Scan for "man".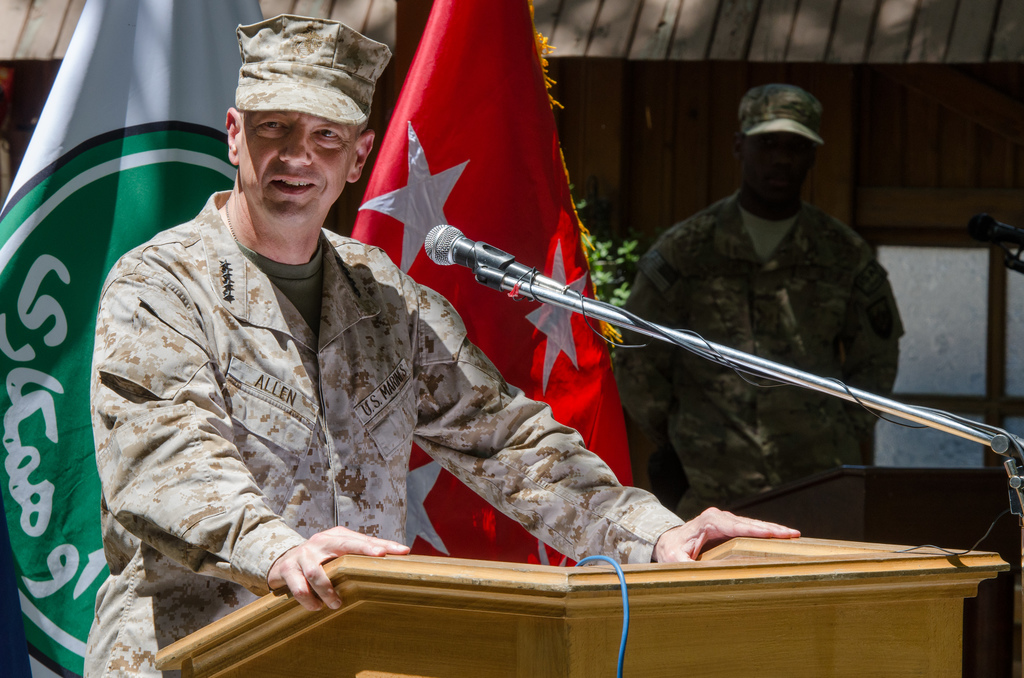
Scan result: 616/83/904/522.
